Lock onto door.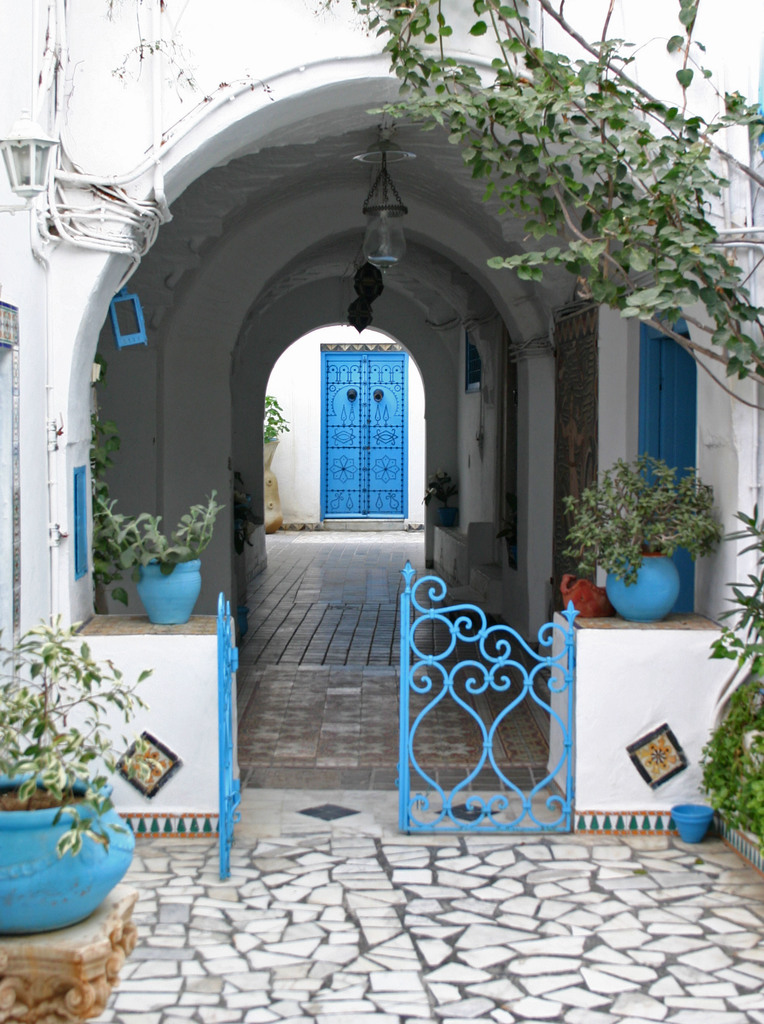
Locked: (left=656, top=337, right=695, bottom=615).
